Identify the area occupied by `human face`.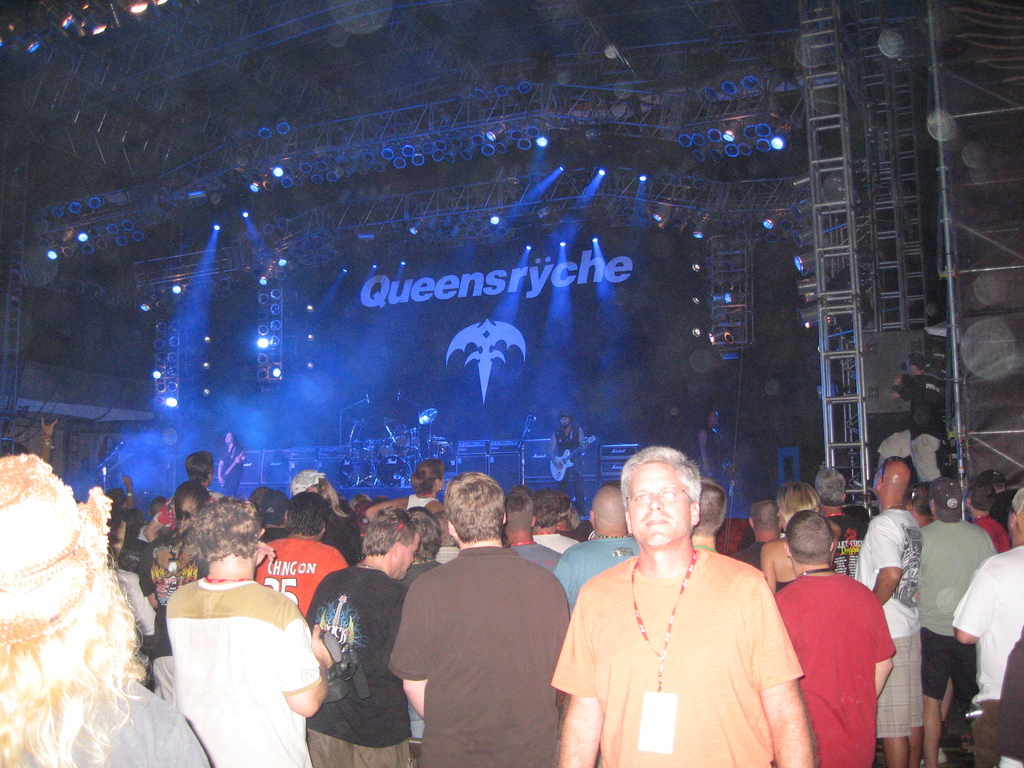
Area: BBox(106, 439, 114, 448).
